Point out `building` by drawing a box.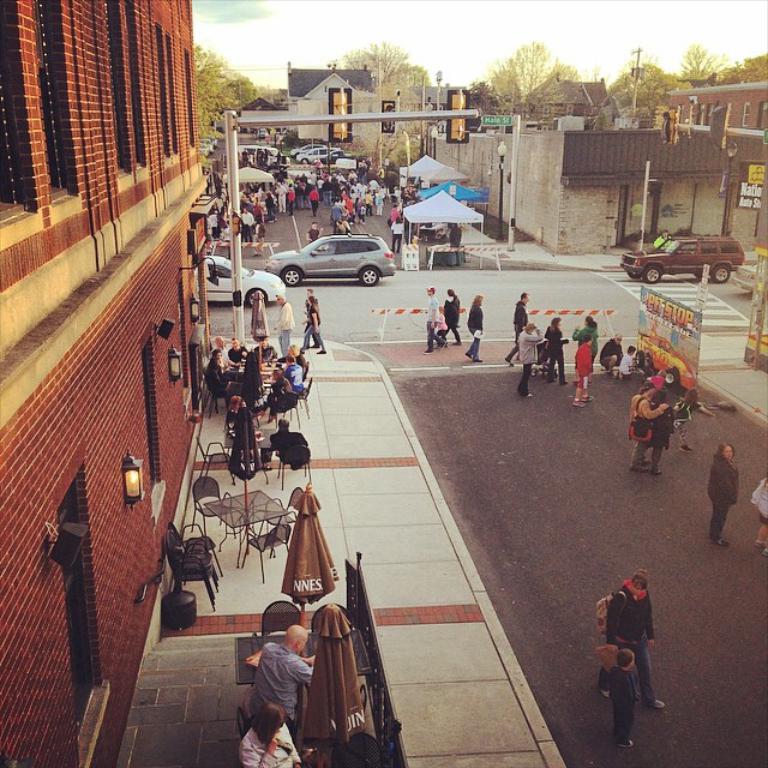
(left=0, top=0, right=223, bottom=767).
